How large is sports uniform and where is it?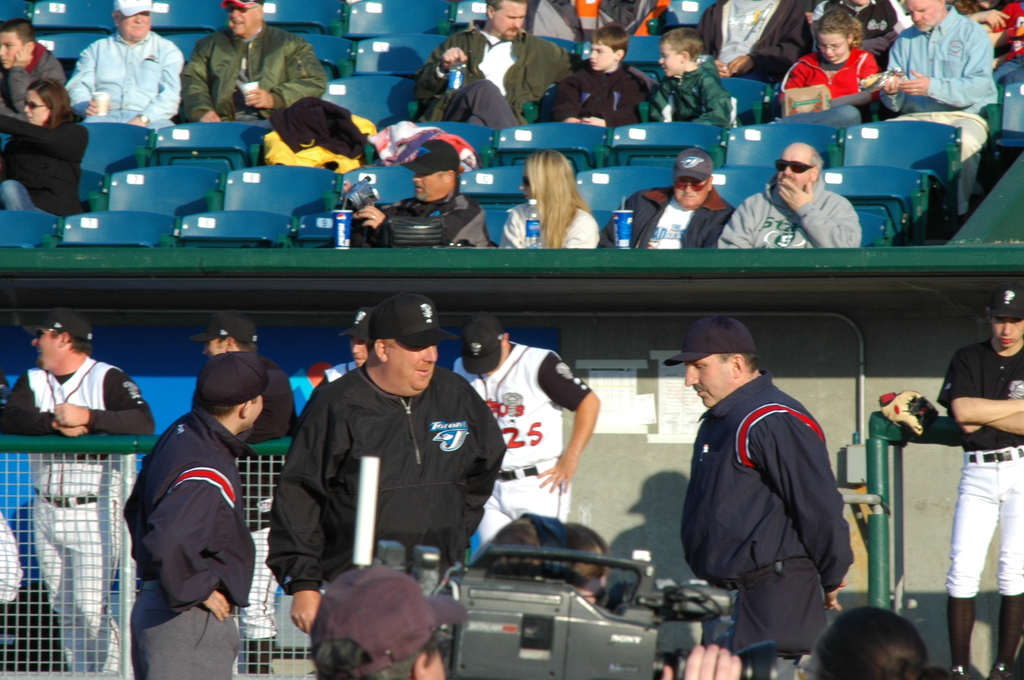
Bounding box: detection(448, 336, 598, 556).
